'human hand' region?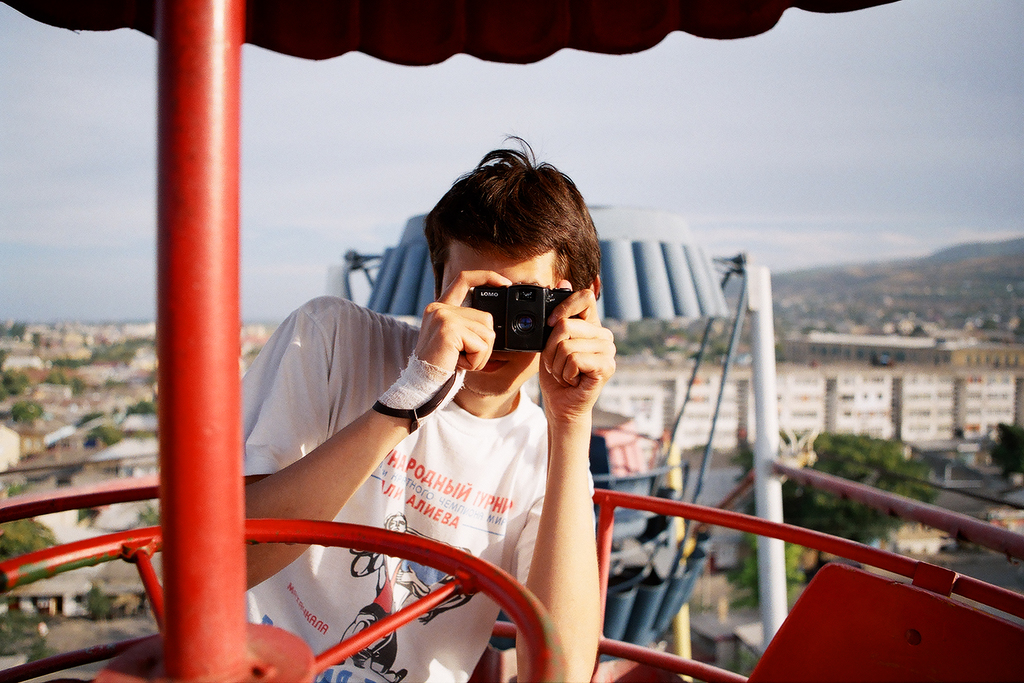
409, 265, 513, 403
